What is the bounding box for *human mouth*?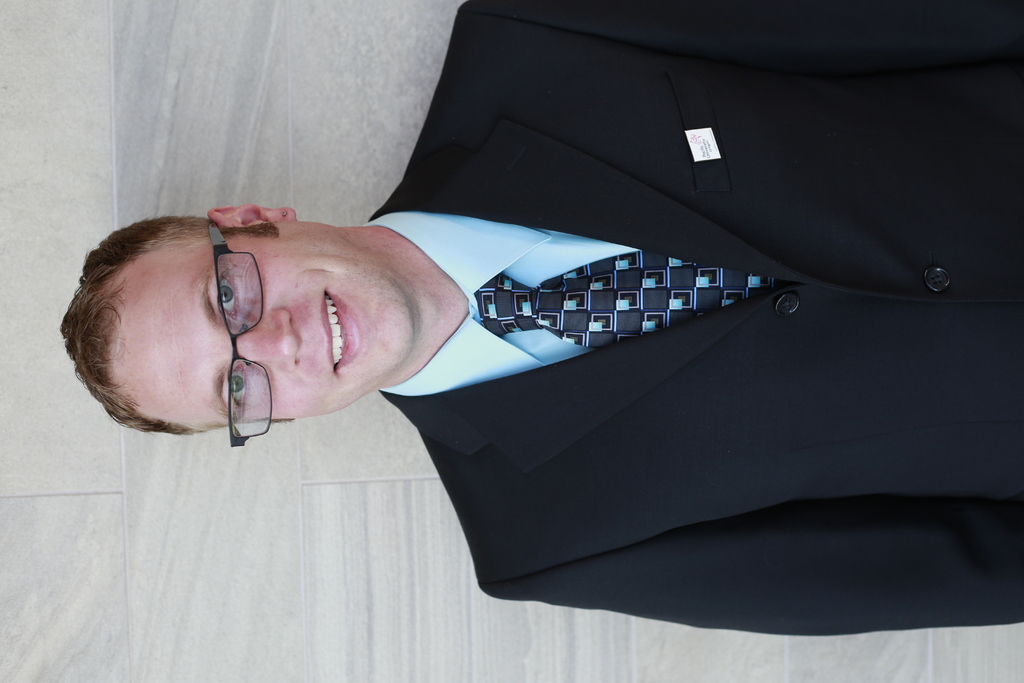
box=[324, 288, 362, 373].
